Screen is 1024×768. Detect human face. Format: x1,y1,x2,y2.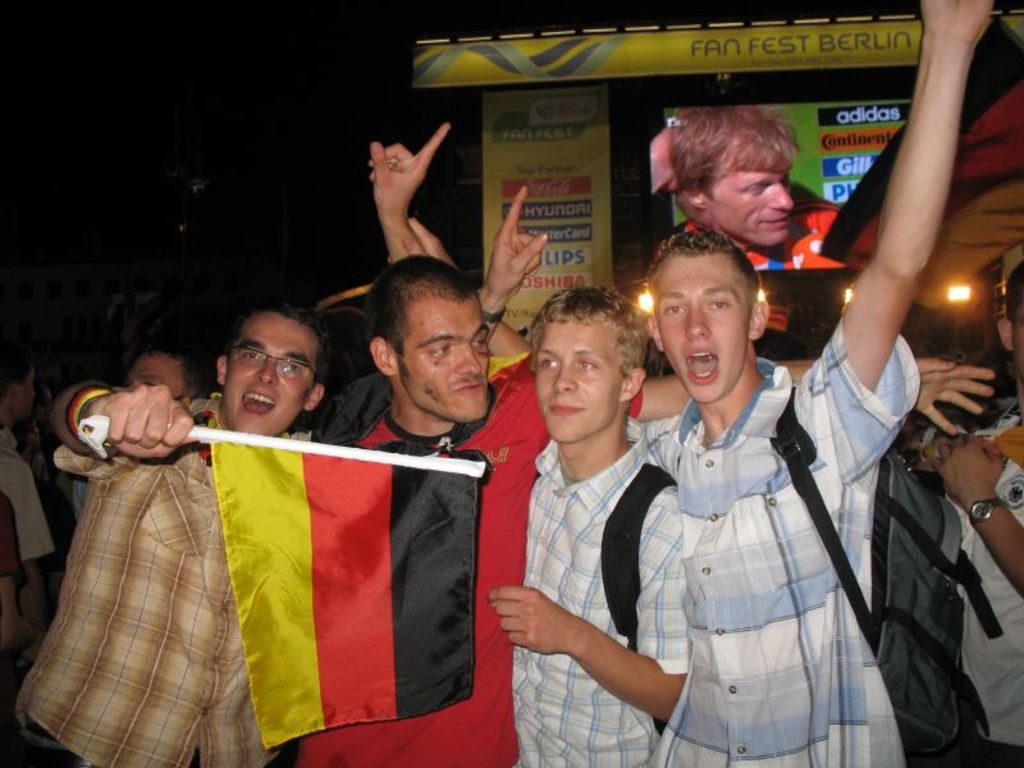
716,169,797,247.
